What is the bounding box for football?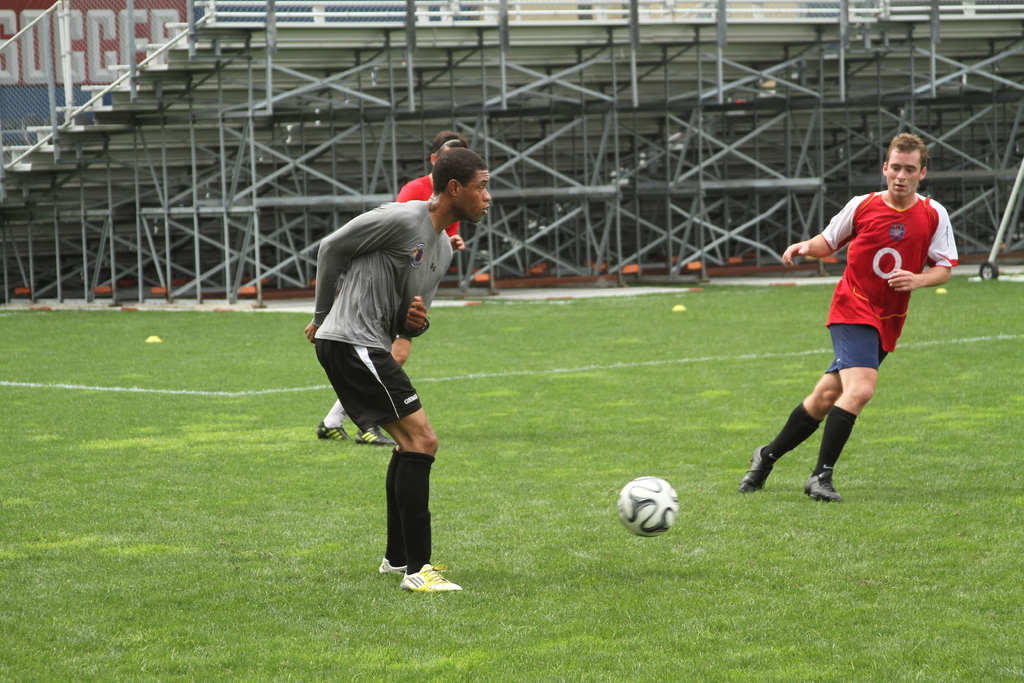
box=[616, 475, 680, 539].
